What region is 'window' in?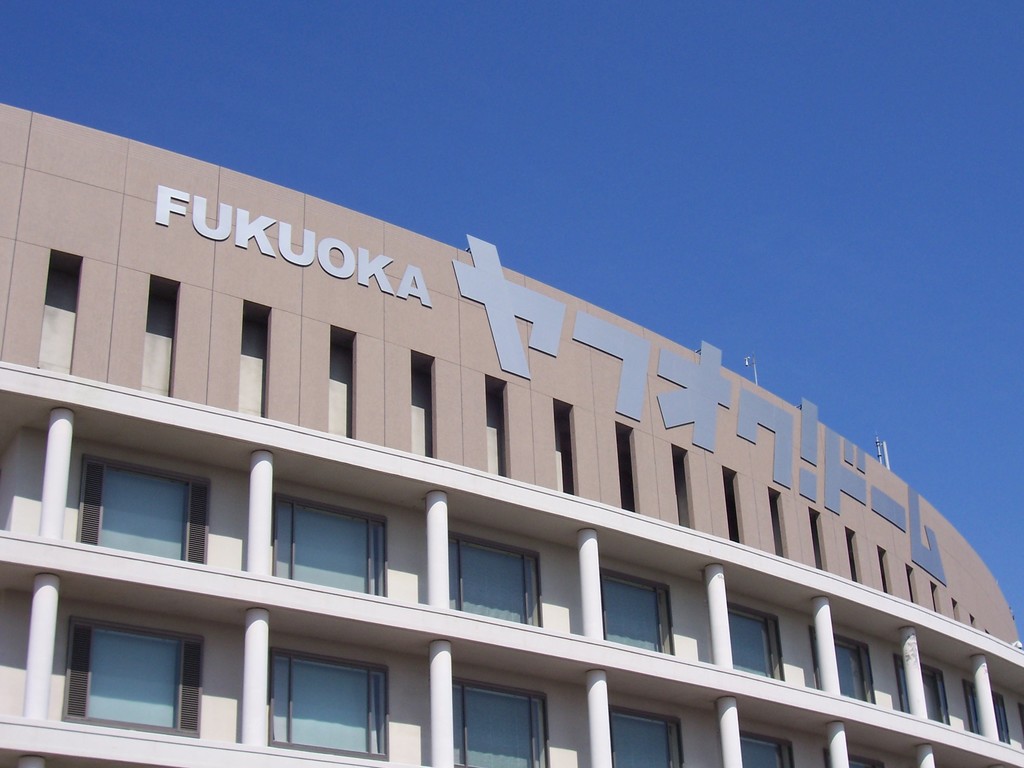
<box>76,458,212,566</box>.
